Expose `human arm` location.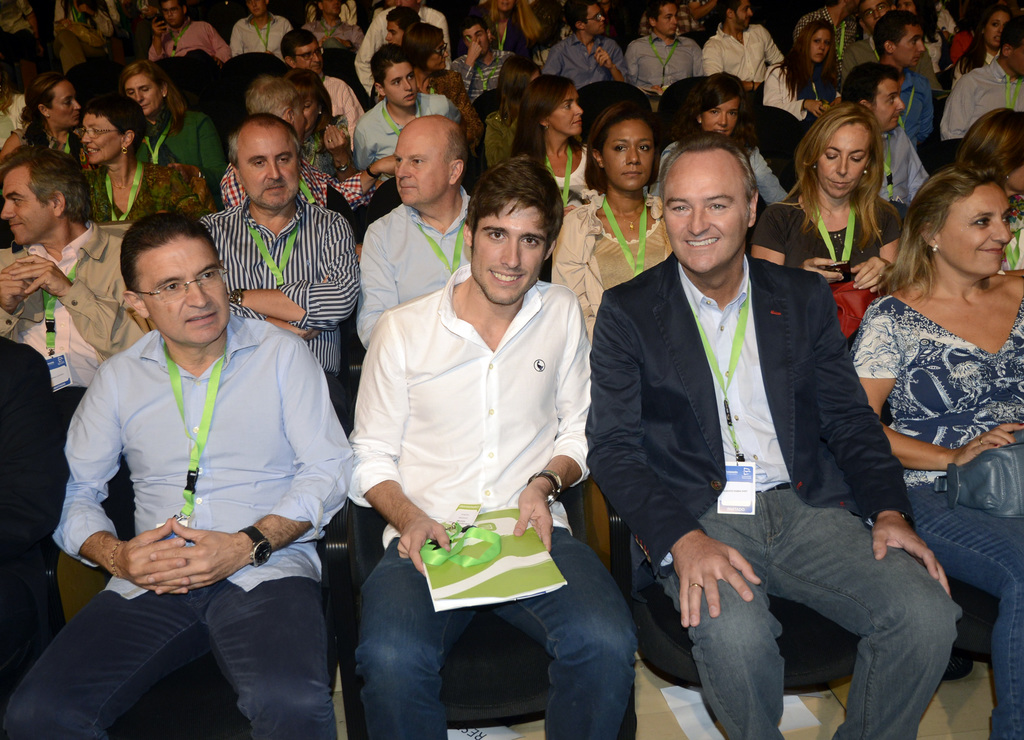
Exposed at bbox=[317, 152, 402, 211].
